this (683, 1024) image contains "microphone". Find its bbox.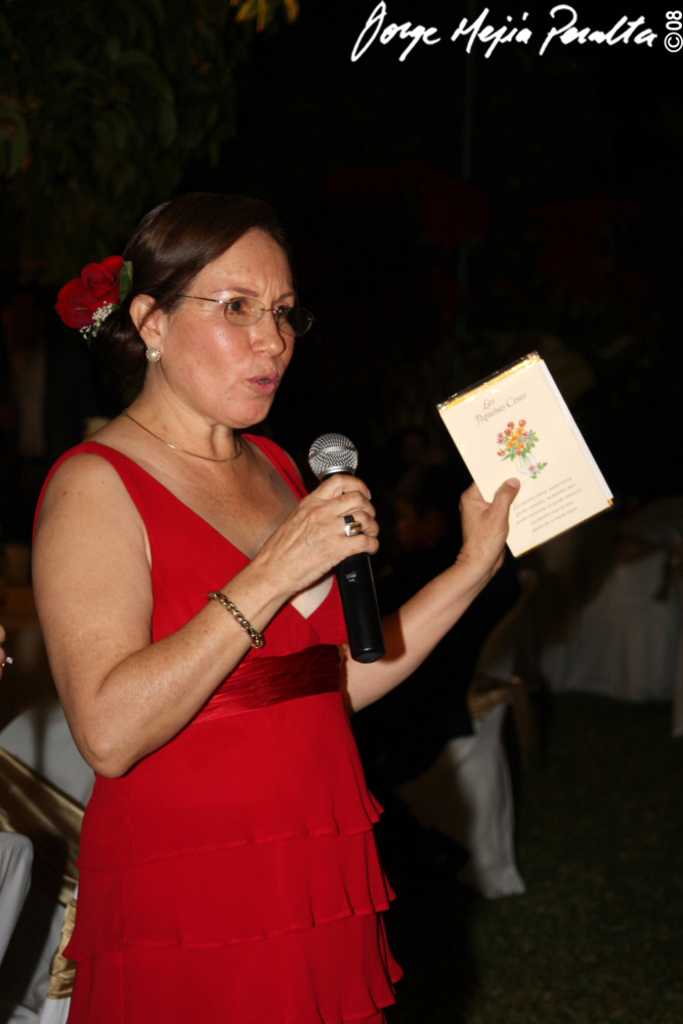
crop(305, 430, 387, 663).
